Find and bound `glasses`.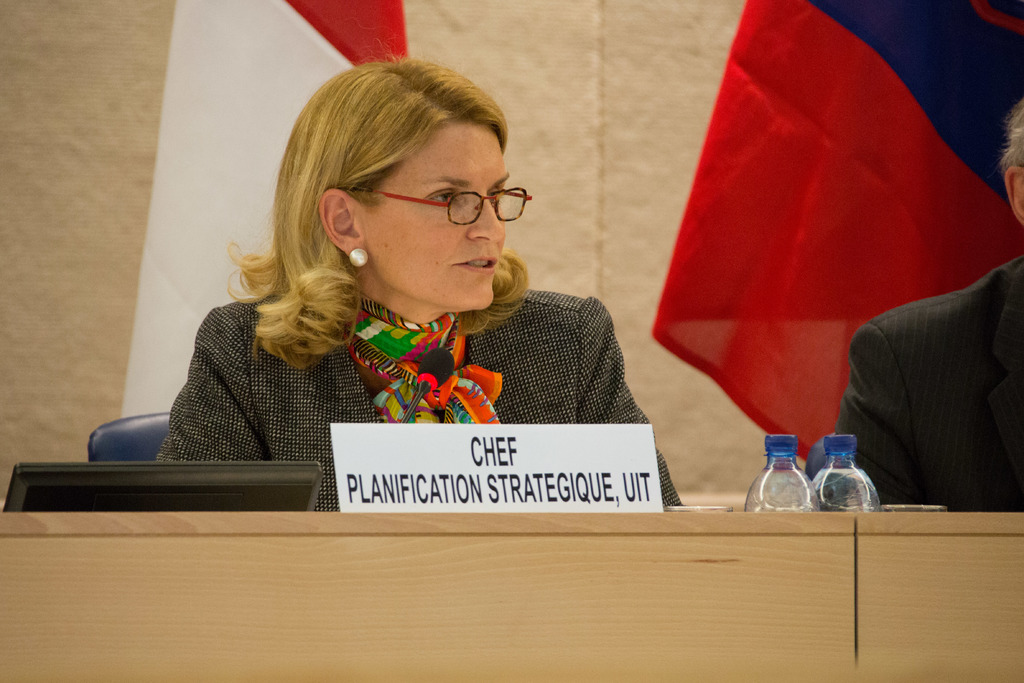
Bound: rect(342, 169, 535, 236).
